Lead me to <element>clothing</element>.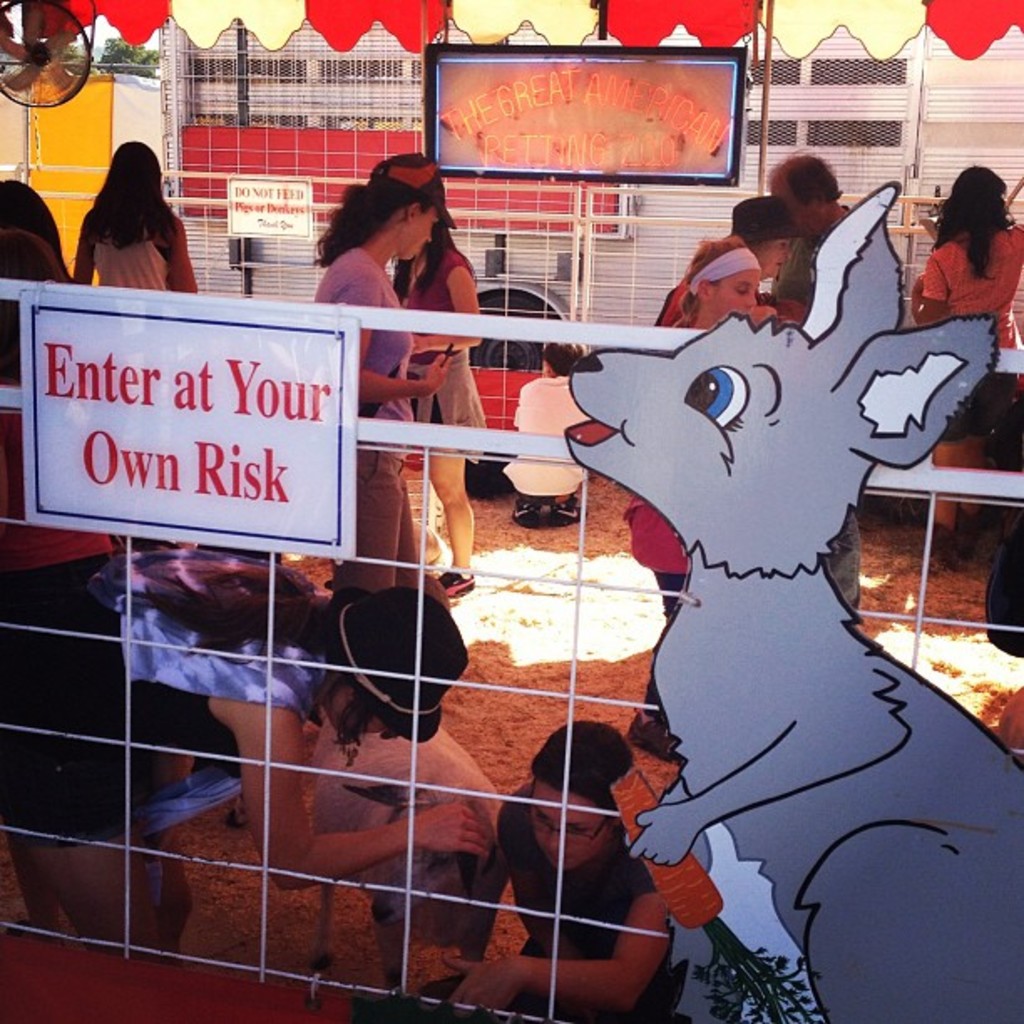
Lead to {"x1": 402, "y1": 241, "x2": 479, "y2": 467}.
